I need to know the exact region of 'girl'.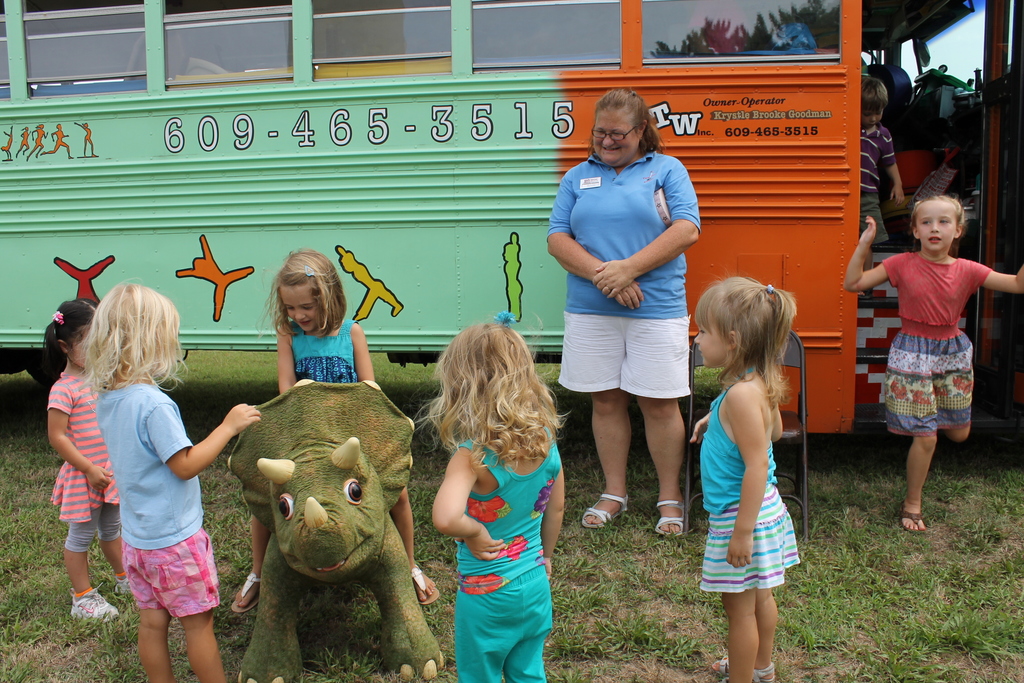
Region: 844/194/1023/533.
